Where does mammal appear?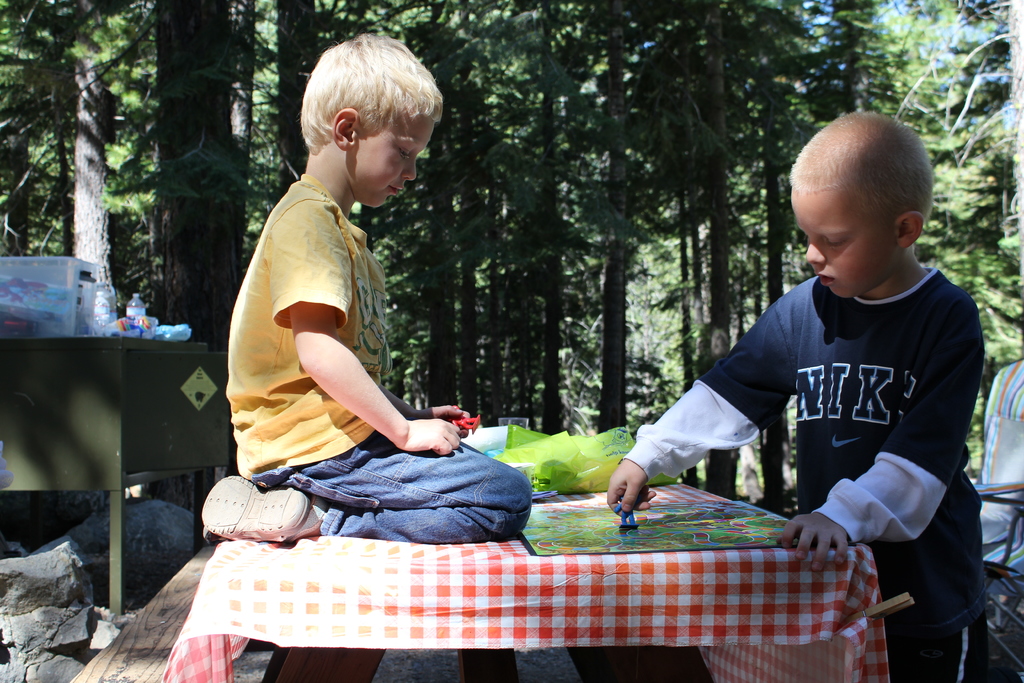
Appears at BBox(202, 31, 534, 545).
